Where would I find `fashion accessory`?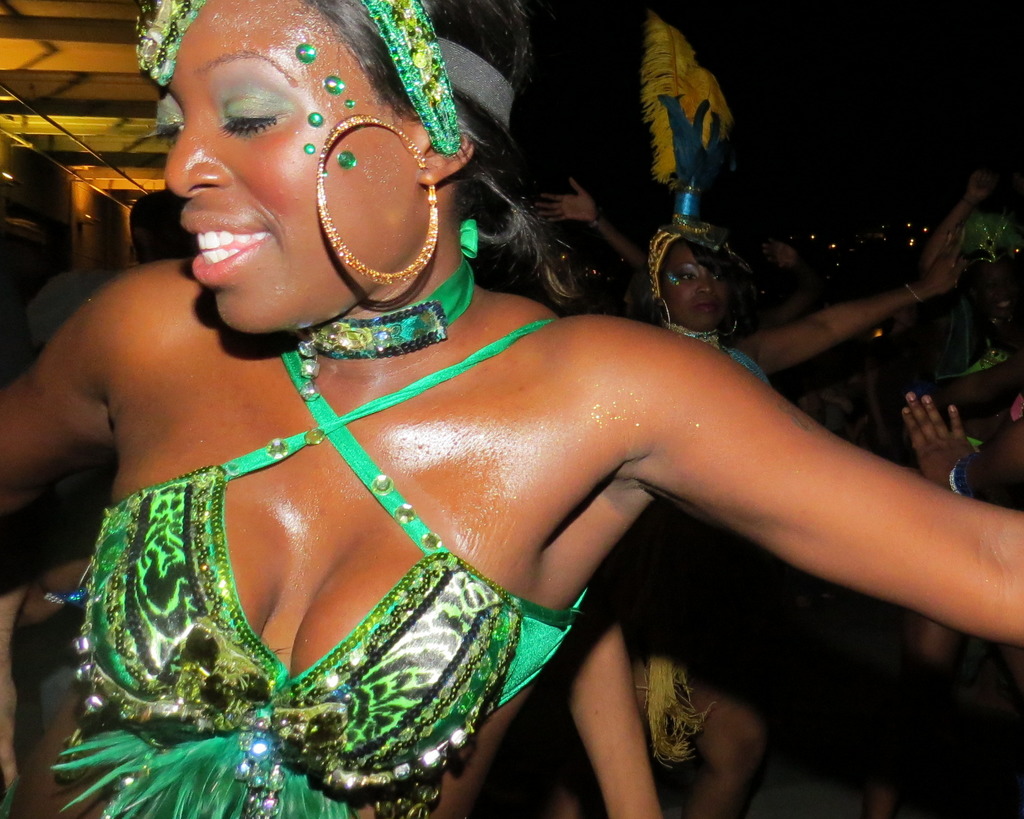
At region(316, 113, 440, 289).
